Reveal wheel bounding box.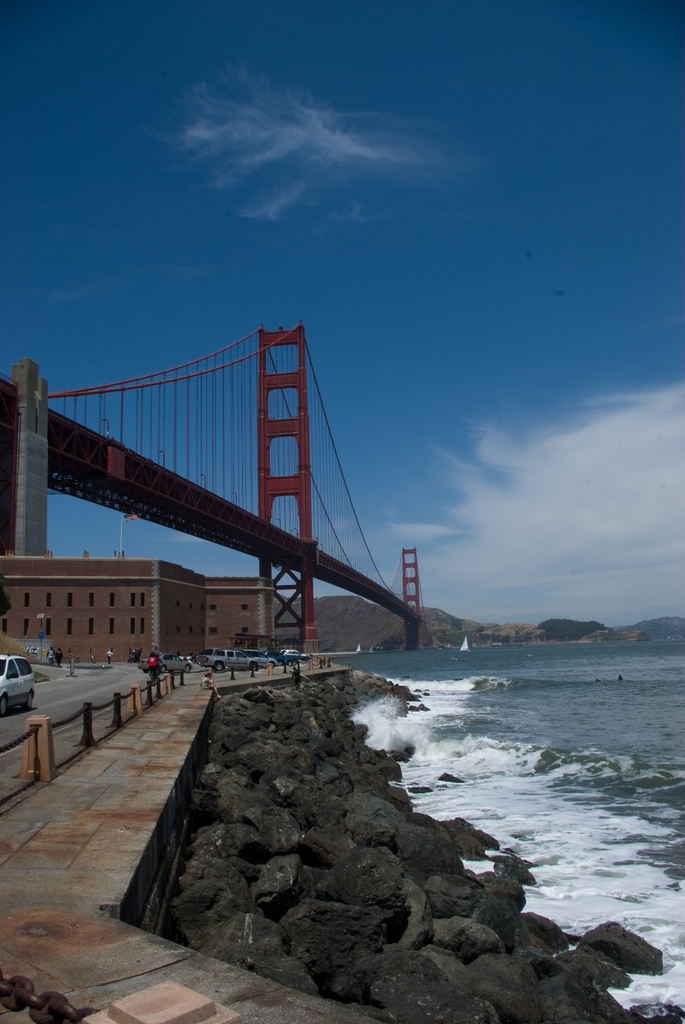
Revealed: 185,668,190,676.
